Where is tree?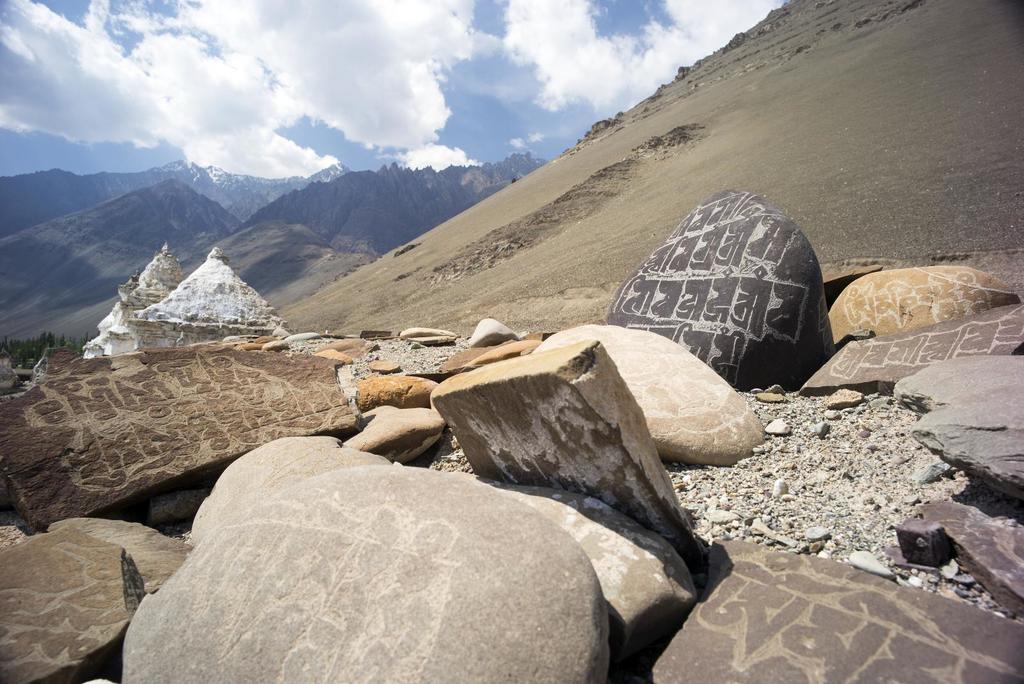
(x1=0, y1=331, x2=92, y2=368).
